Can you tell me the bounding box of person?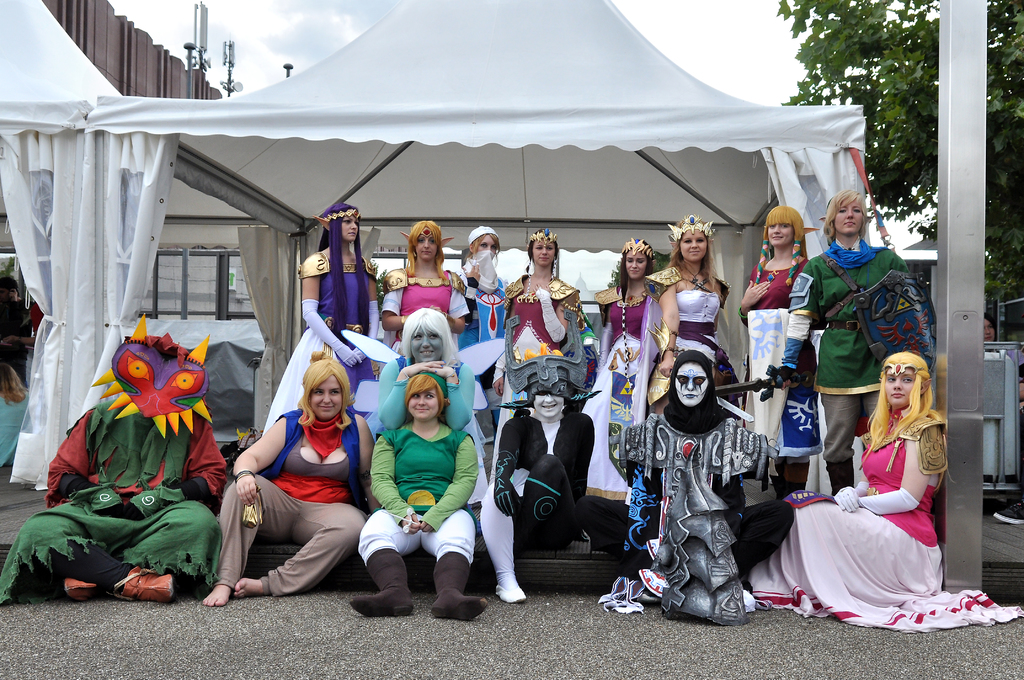
bbox=[383, 224, 467, 362].
